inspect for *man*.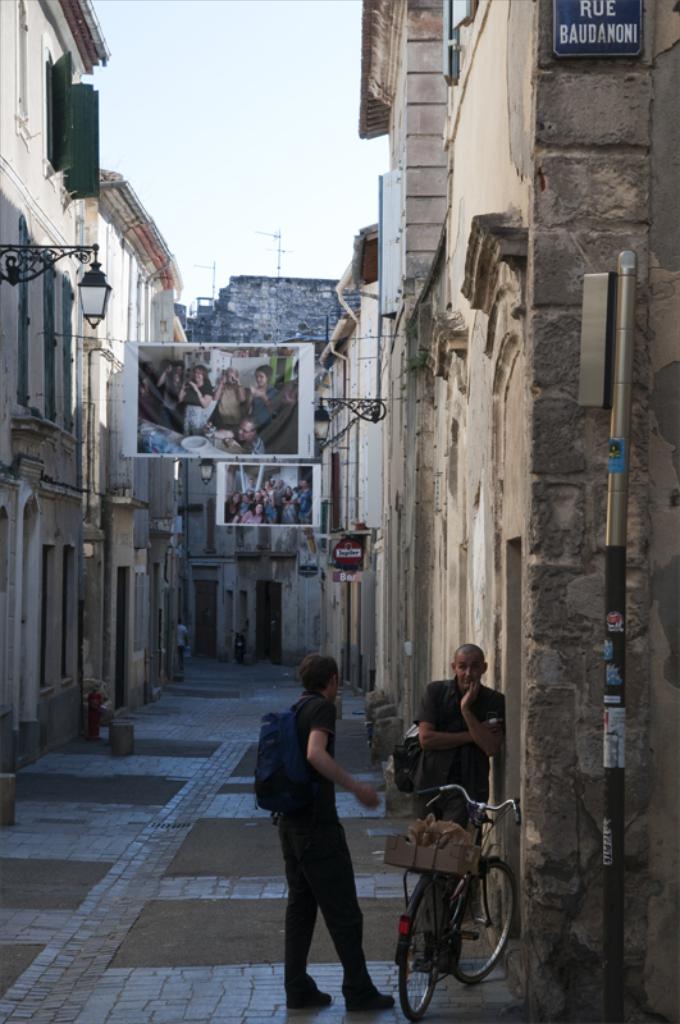
Inspection: 260/668/393/1014.
